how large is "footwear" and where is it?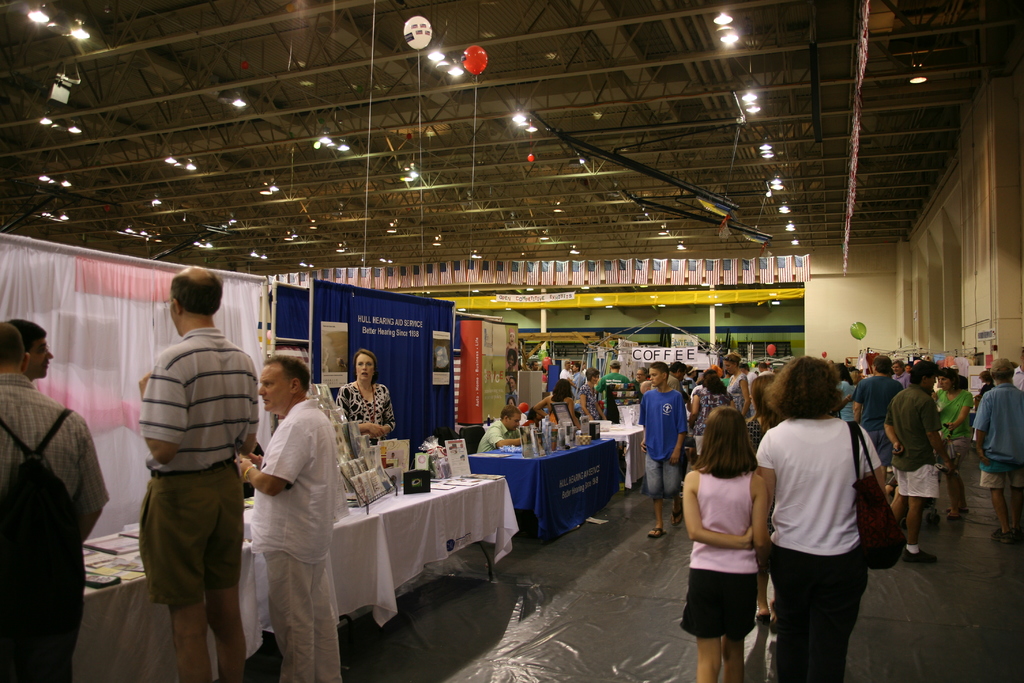
Bounding box: box=[649, 528, 666, 537].
